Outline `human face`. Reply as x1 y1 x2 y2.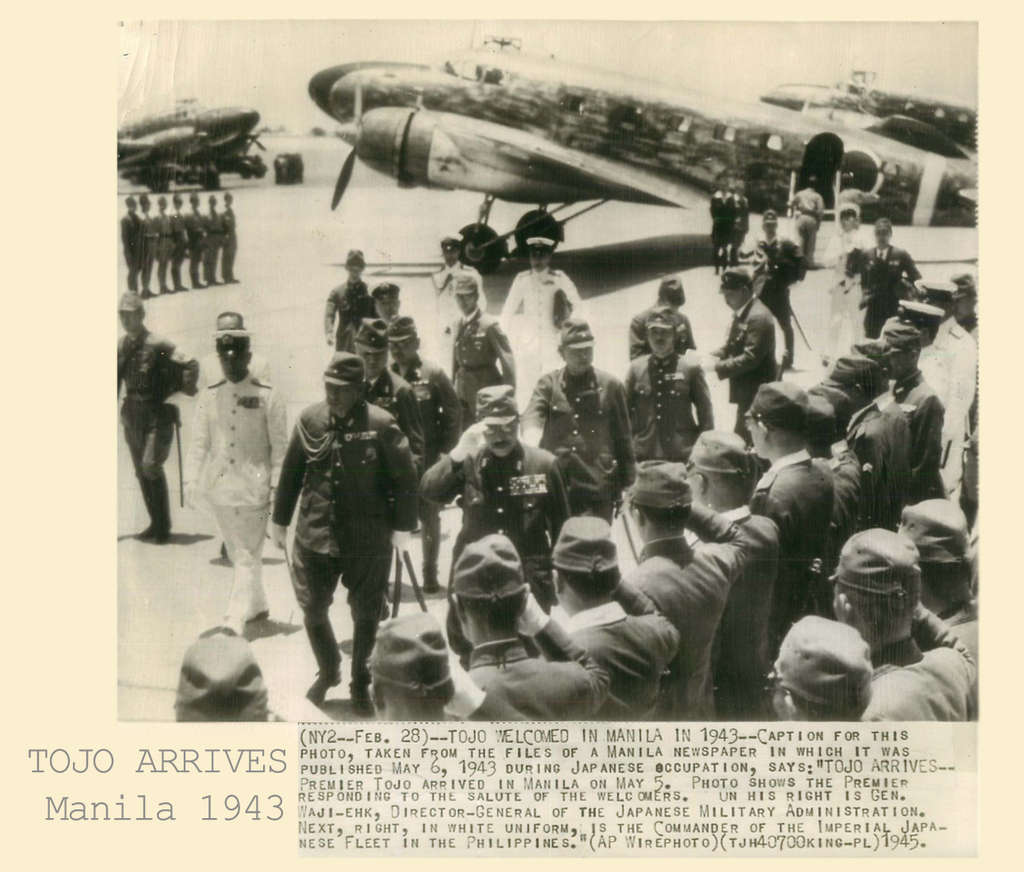
453 294 476 313.
